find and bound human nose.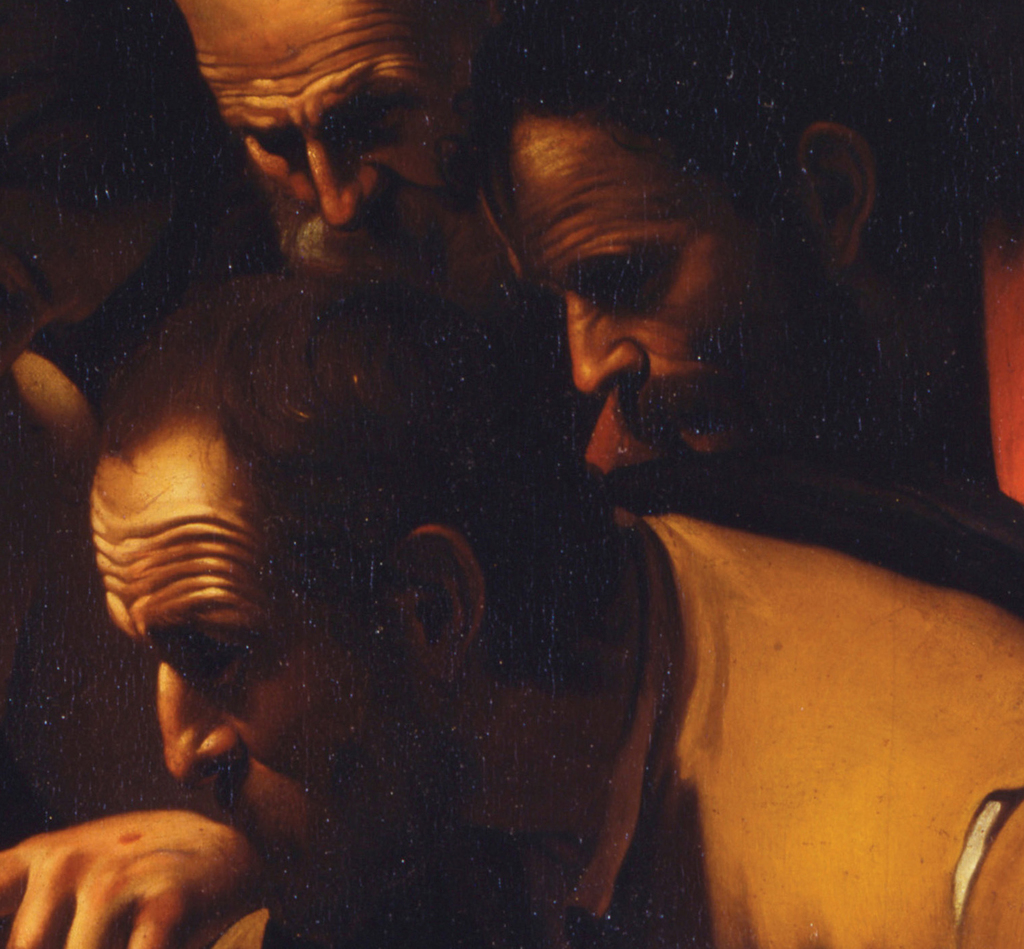
Bound: [left=567, top=295, right=648, bottom=396].
